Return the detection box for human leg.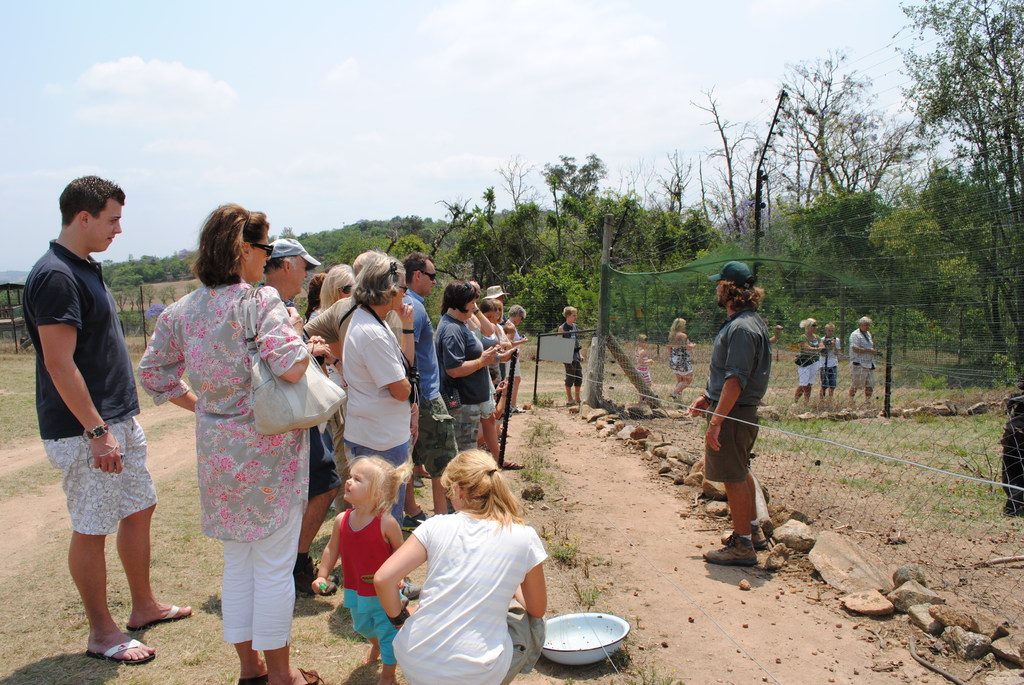
l=669, t=358, r=695, b=406.
